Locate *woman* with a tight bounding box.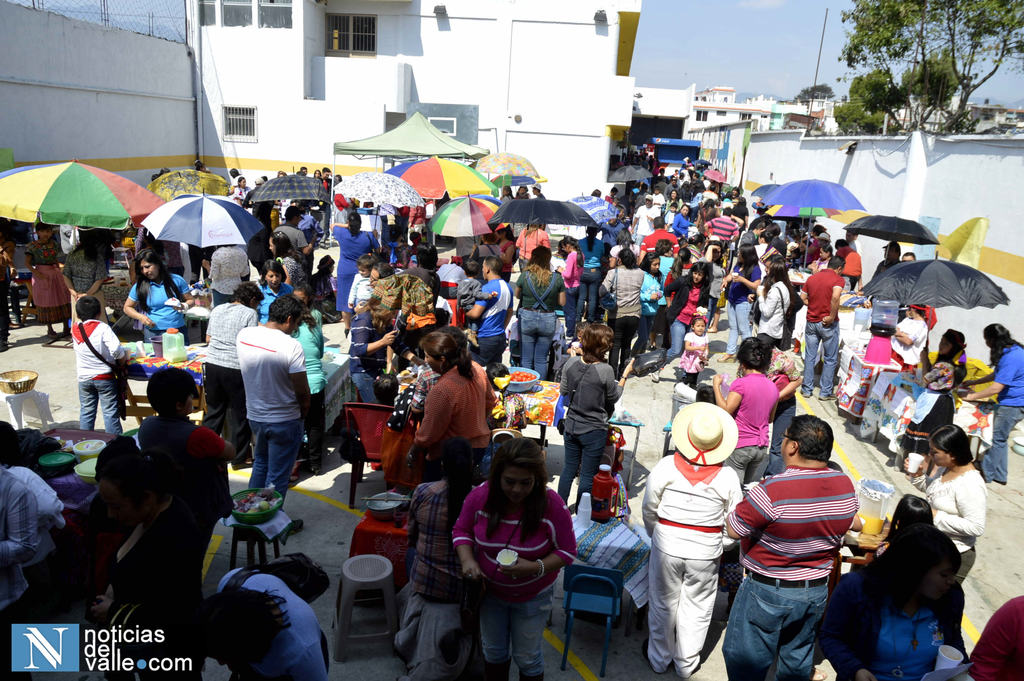
detection(638, 401, 744, 678).
